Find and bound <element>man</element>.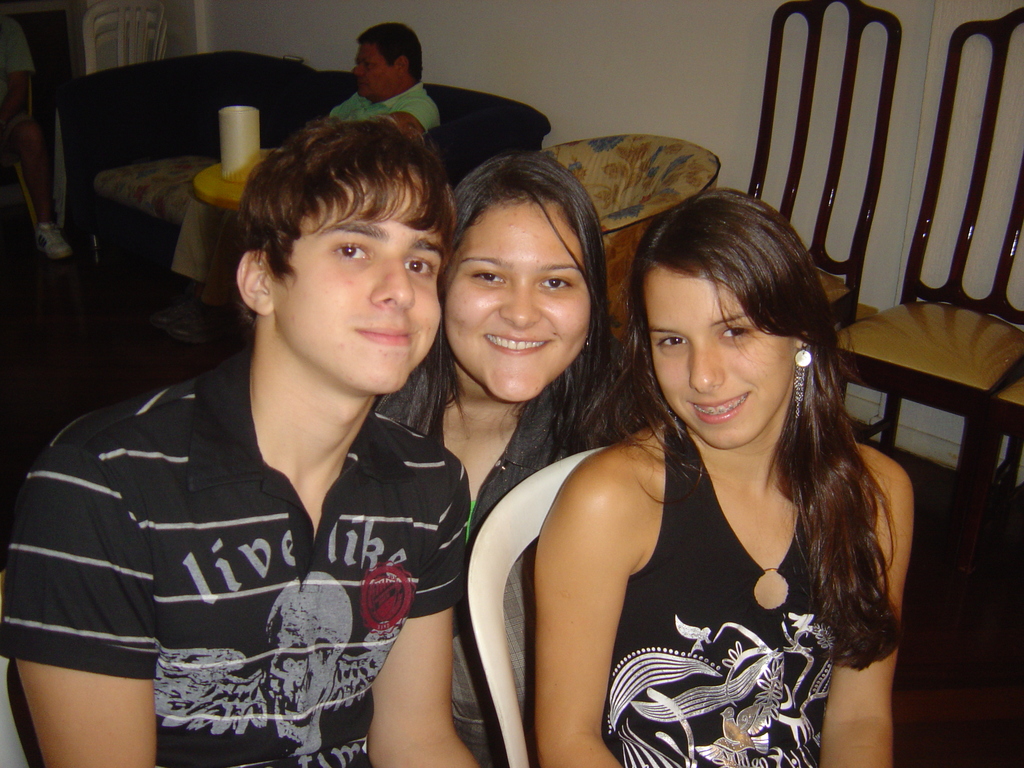
Bound: detection(28, 106, 513, 754).
